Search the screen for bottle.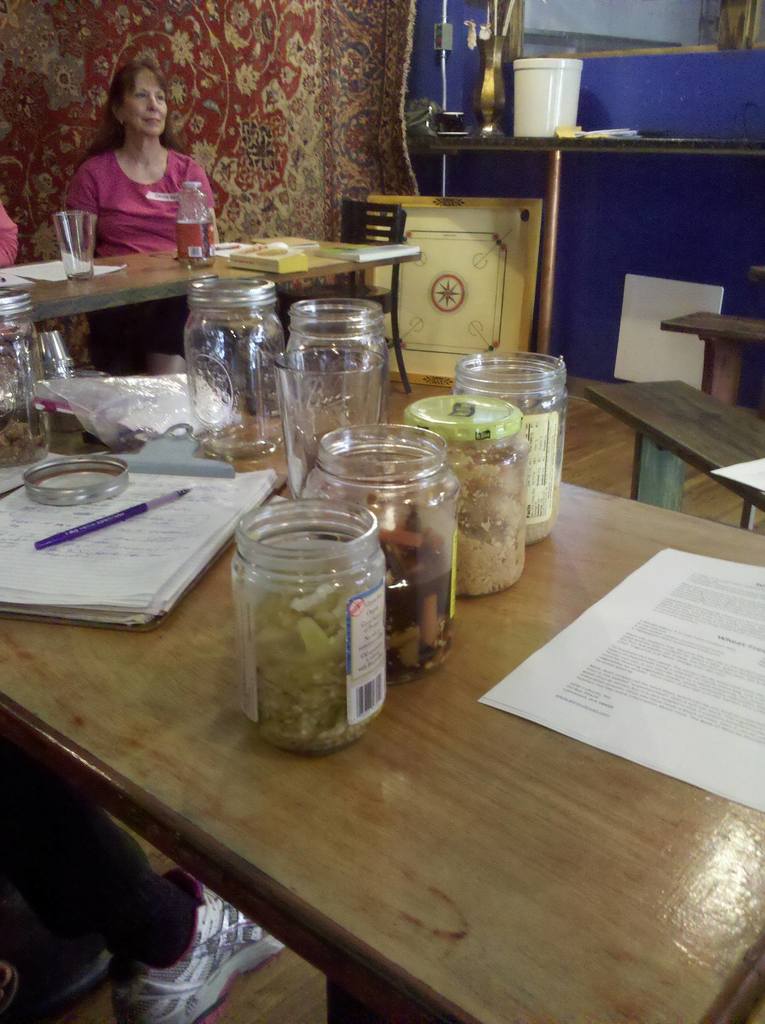
Found at (231,501,387,764).
